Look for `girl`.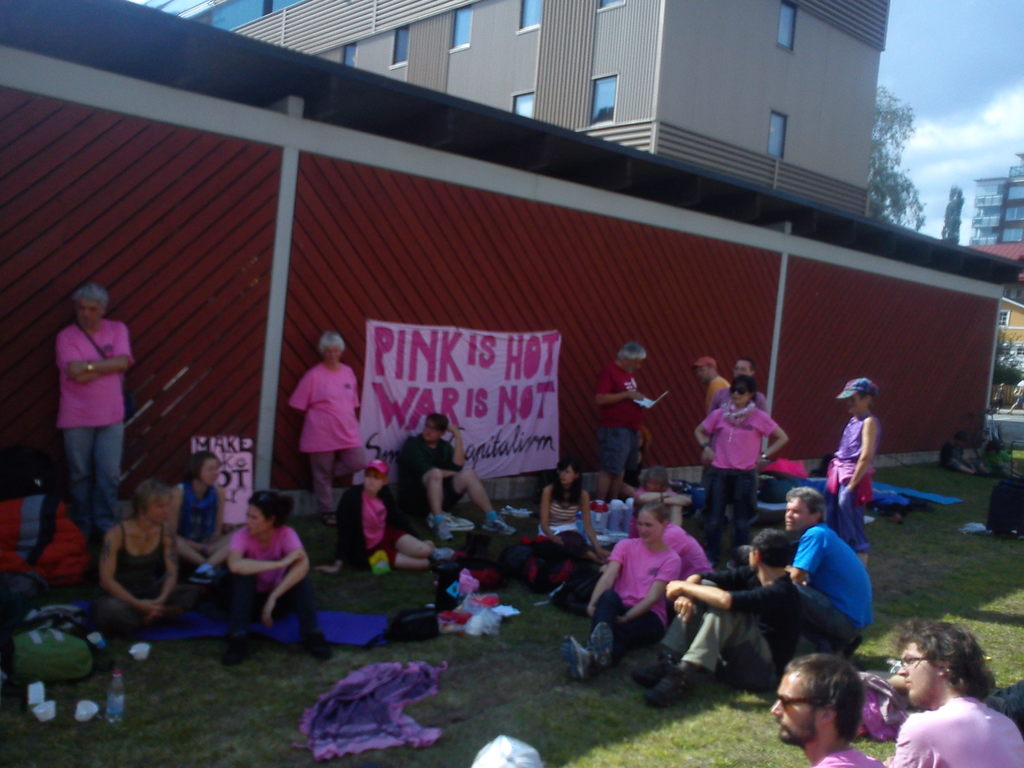
Found: crop(96, 477, 188, 655).
